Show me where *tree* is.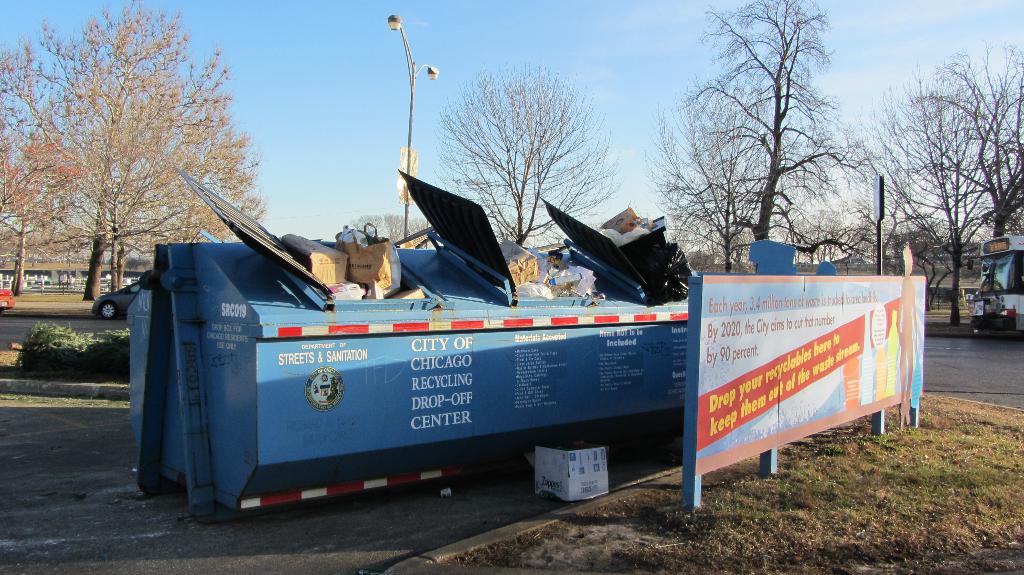
*tree* is at [left=641, top=0, right=870, bottom=271].
